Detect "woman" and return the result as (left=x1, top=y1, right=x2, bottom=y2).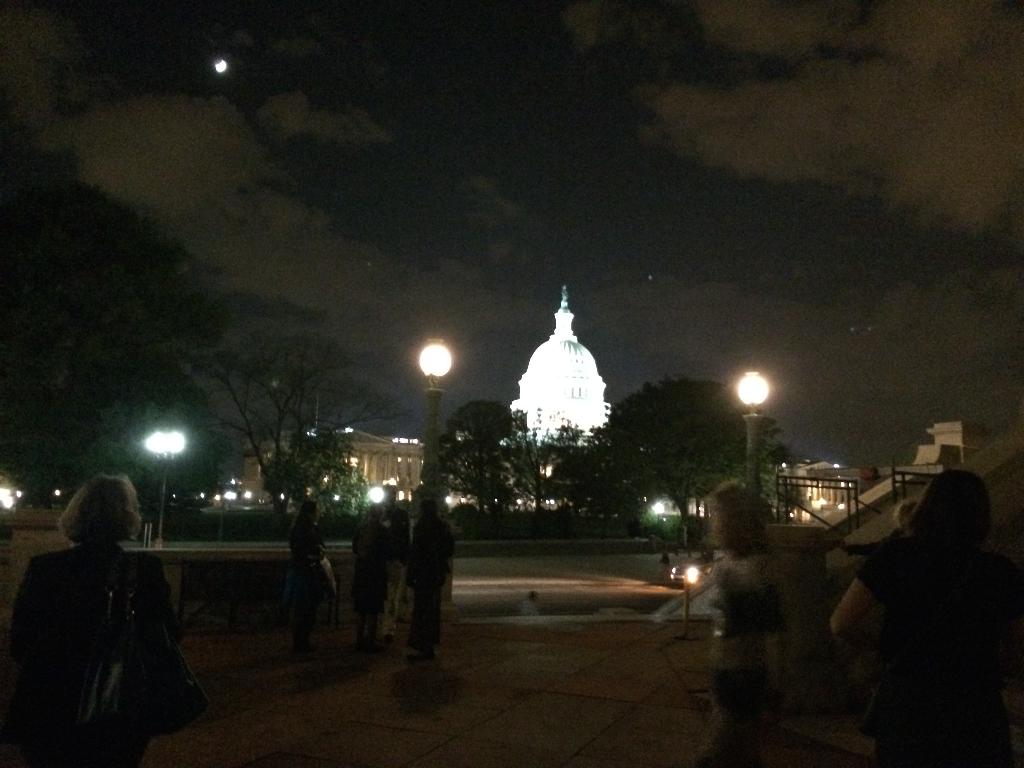
(left=695, top=484, right=789, bottom=767).
